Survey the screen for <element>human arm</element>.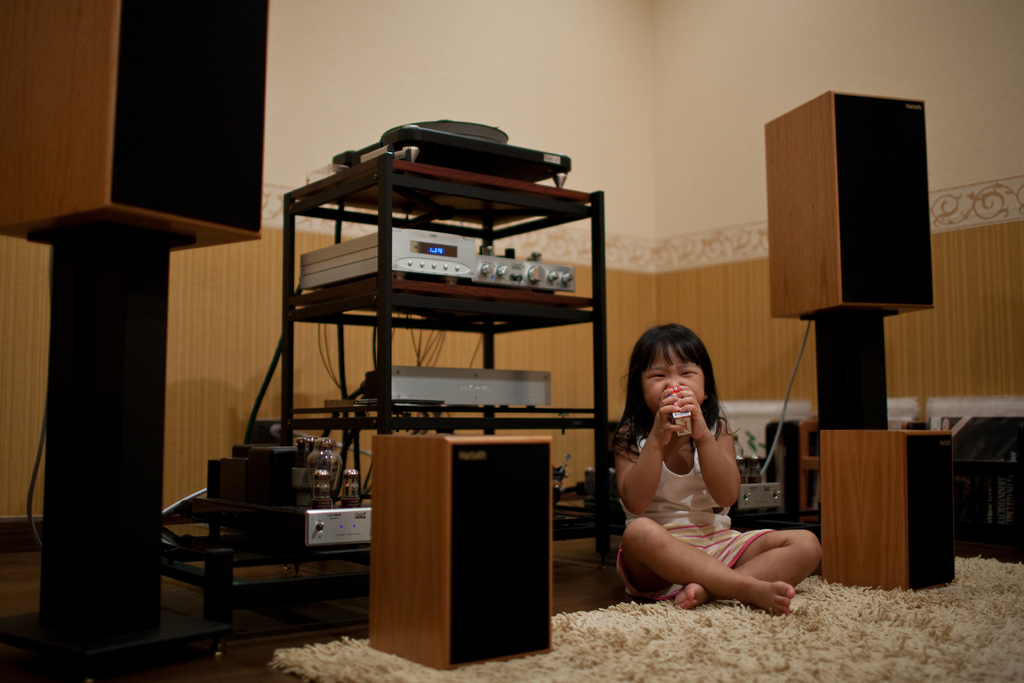
Survey found: bbox=[609, 416, 725, 513].
